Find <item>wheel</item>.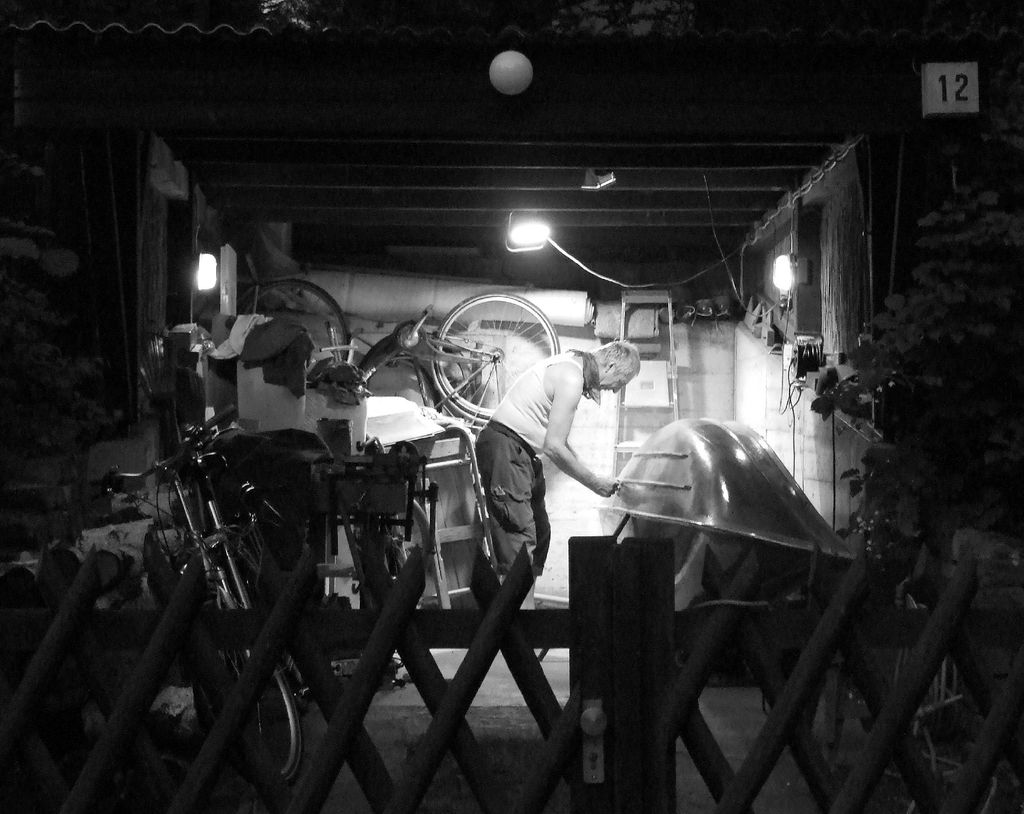
crop(196, 669, 307, 778).
